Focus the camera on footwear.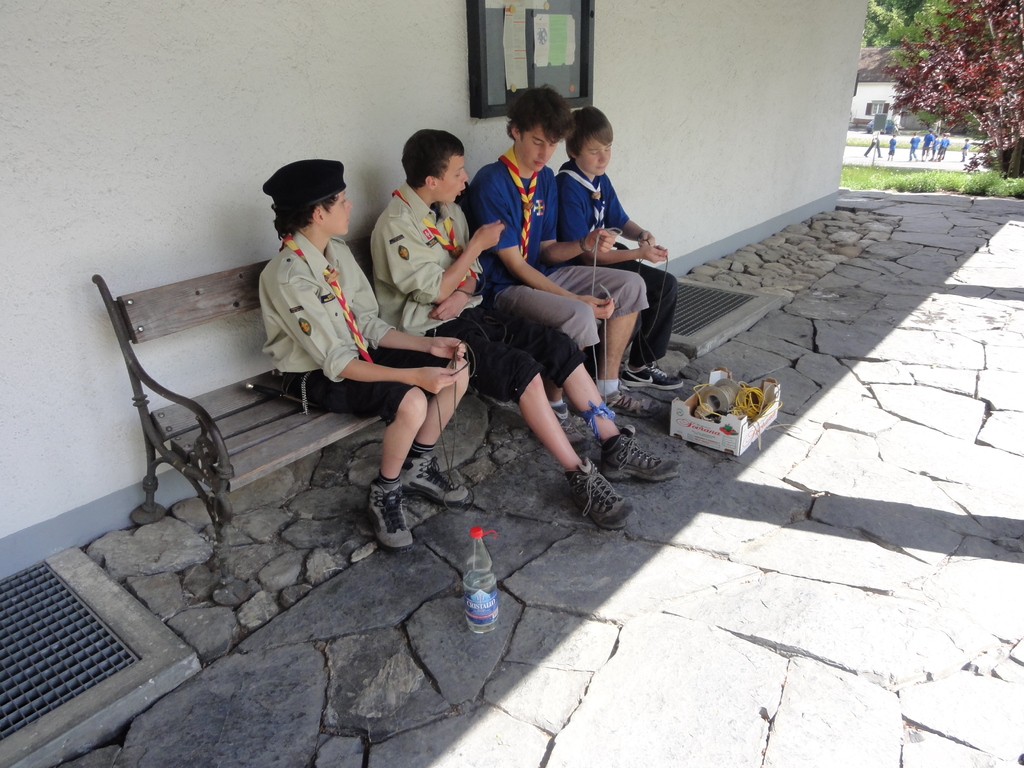
Focus region: [x1=598, y1=422, x2=679, y2=481].
